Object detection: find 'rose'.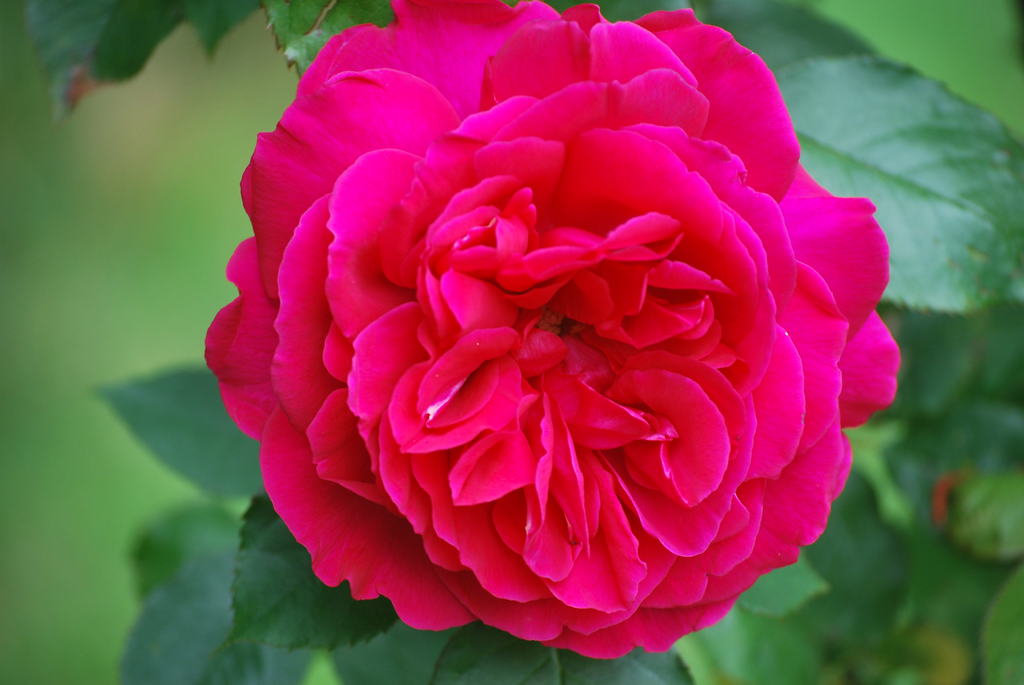
202:0:900:666.
